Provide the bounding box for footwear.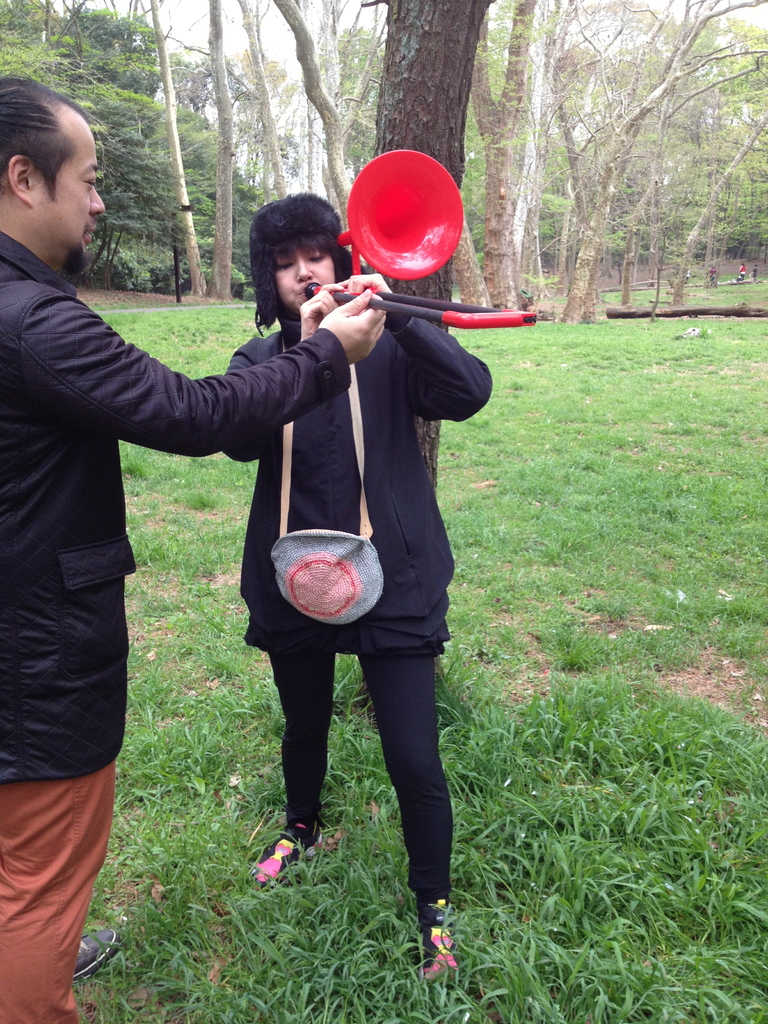
{"left": 66, "top": 918, "right": 127, "bottom": 975}.
